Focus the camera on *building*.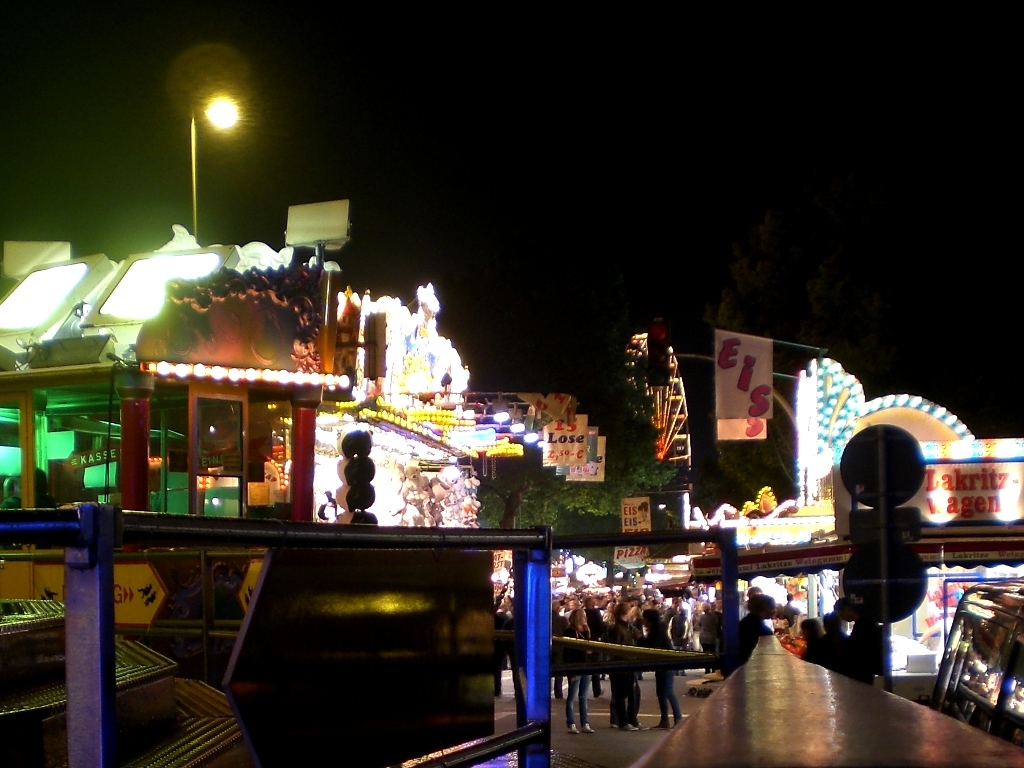
Focus region: 0 101 523 509.
